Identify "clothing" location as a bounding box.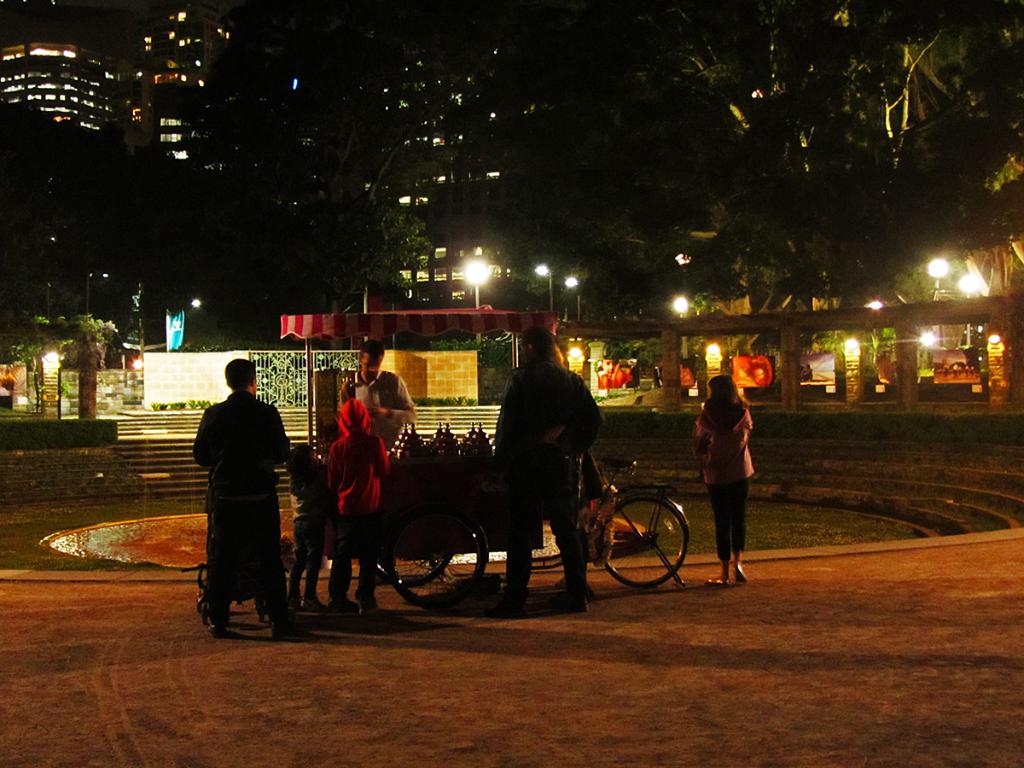
(left=315, top=398, right=381, bottom=592).
